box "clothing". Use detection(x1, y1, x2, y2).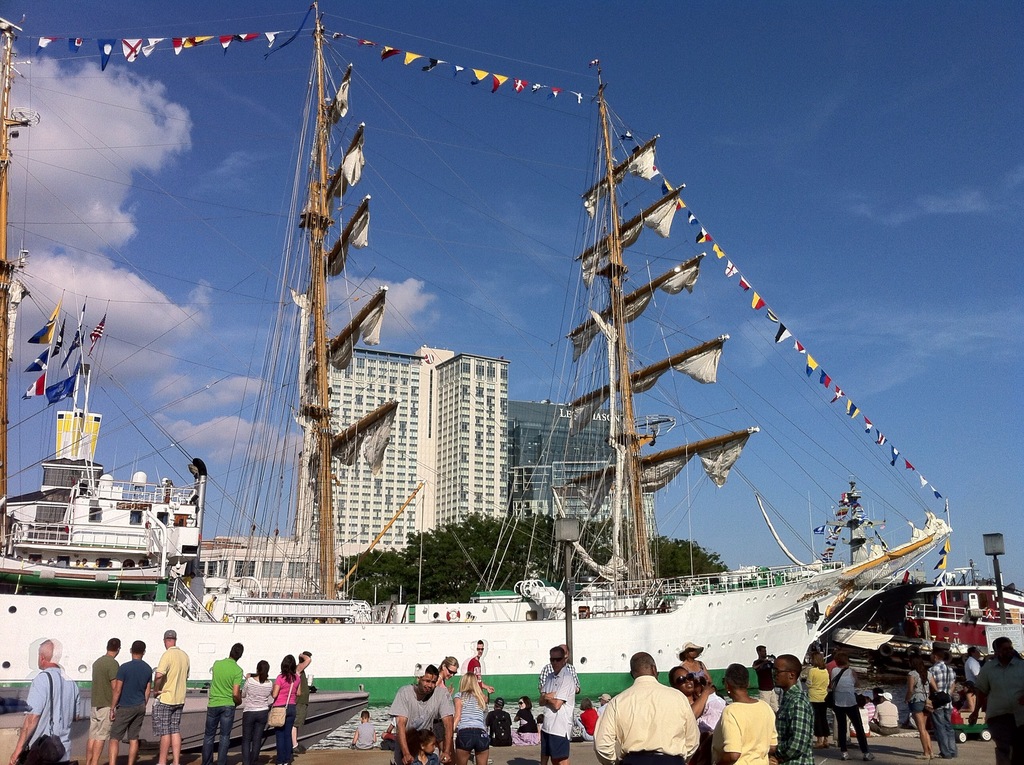
detection(453, 683, 492, 750).
